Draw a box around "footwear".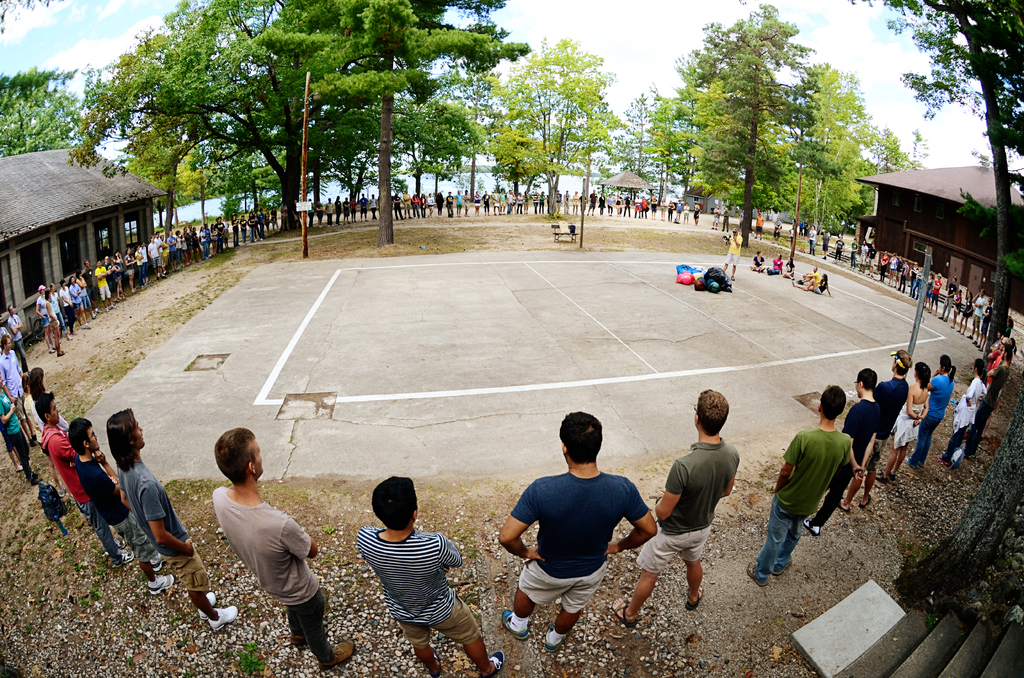
[x1=150, y1=553, x2=165, y2=567].
